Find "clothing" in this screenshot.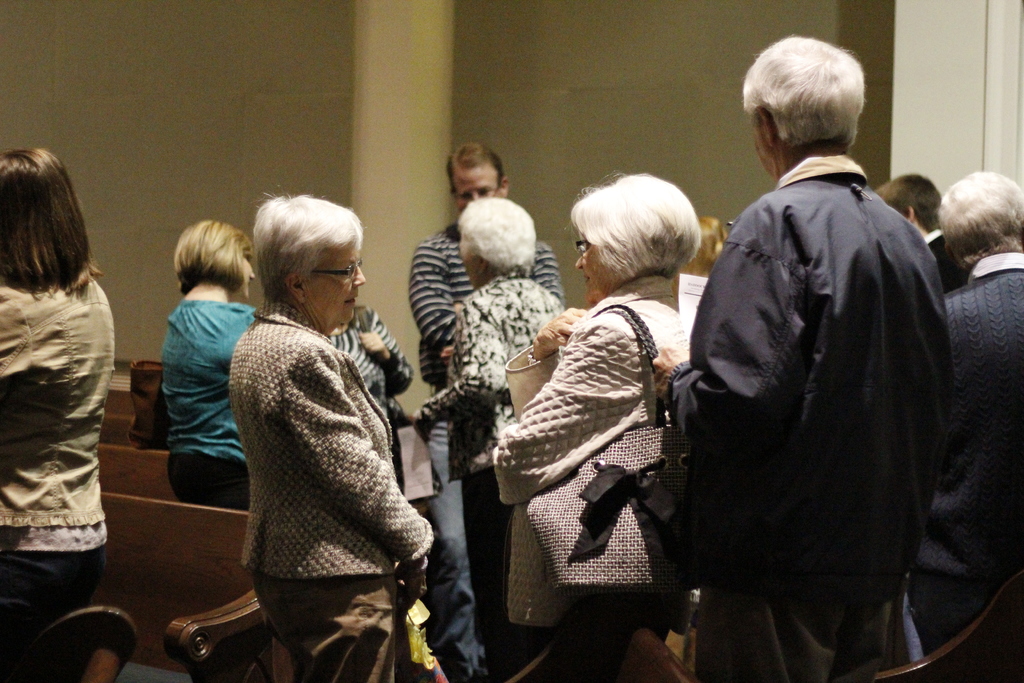
The bounding box for "clothing" is [x1=221, y1=247, x2=426, y2=682].
